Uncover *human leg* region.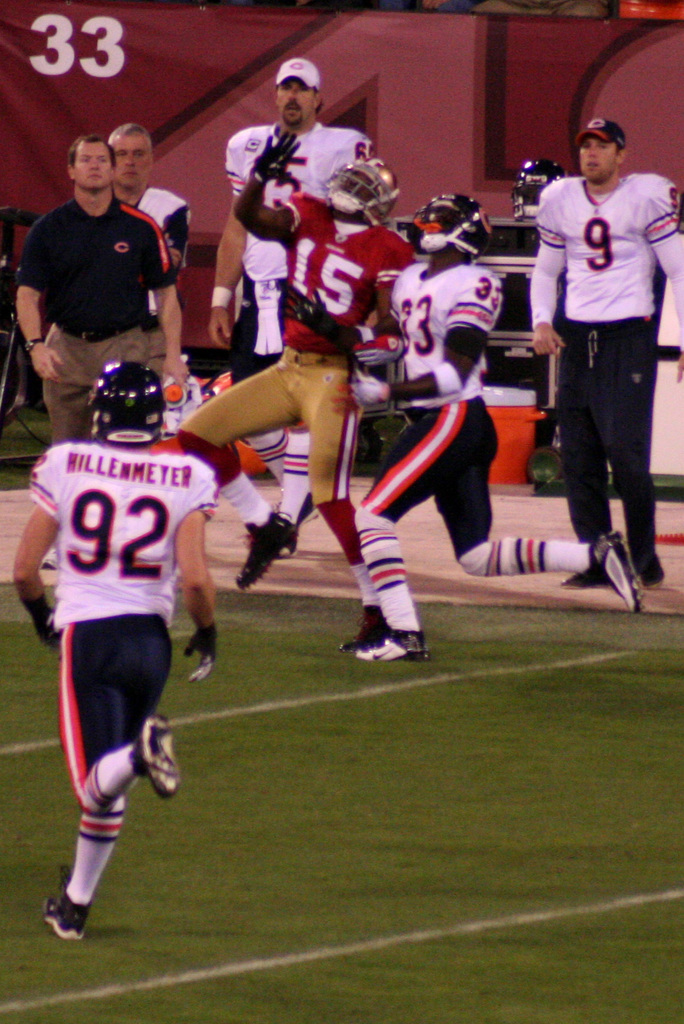
Uncovered: box=[40, 606, 175, 947].
